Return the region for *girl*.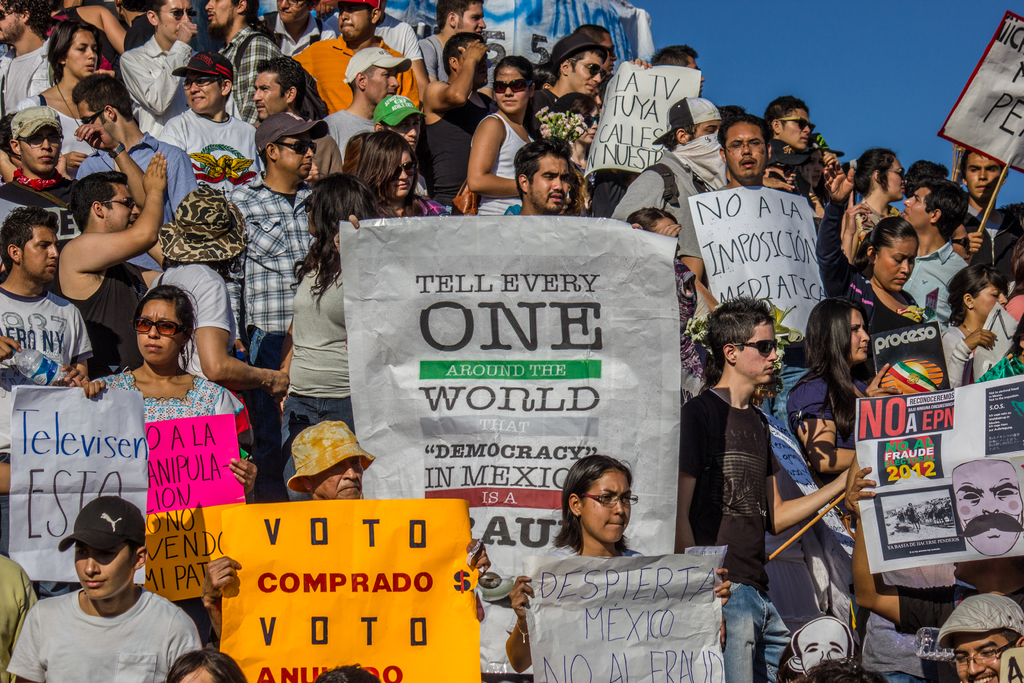
787, 297, 858, 466.
